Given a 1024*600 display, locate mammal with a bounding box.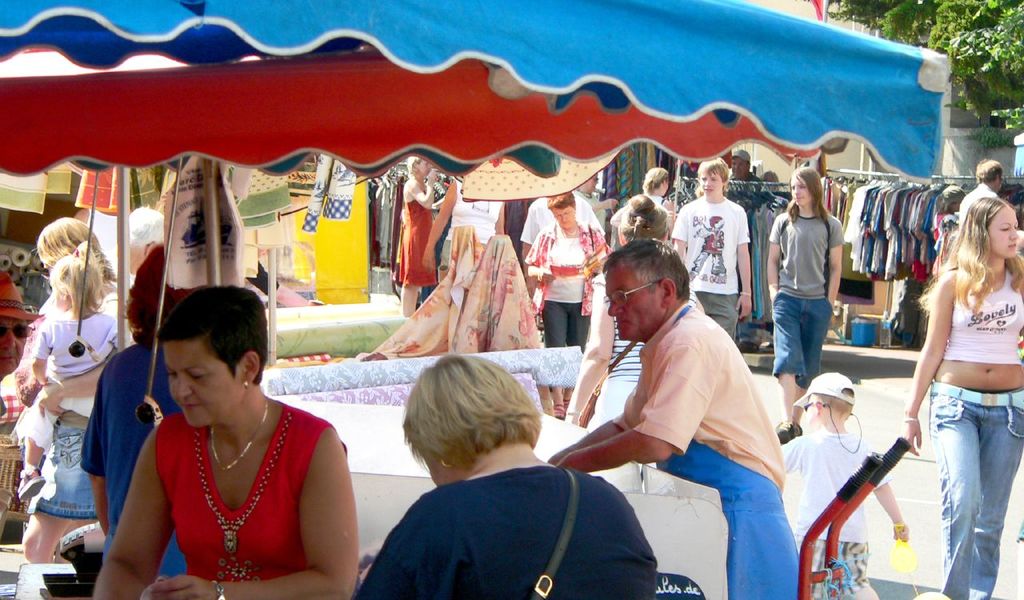
Located: l=395, t=153, r=452, b=317.
